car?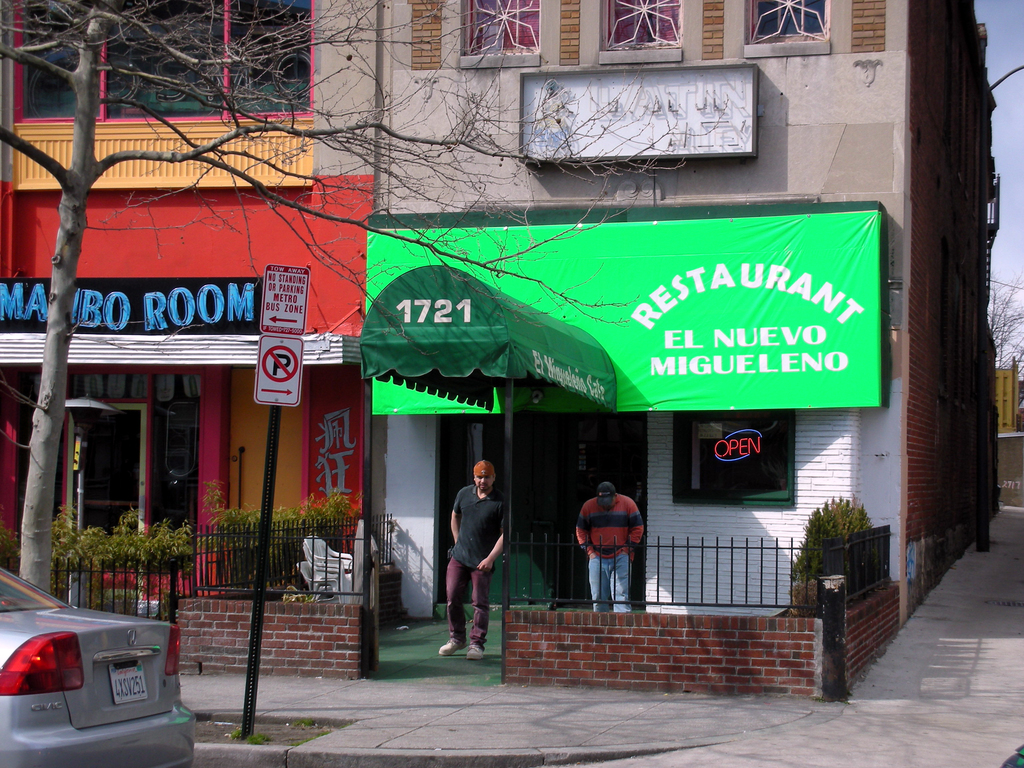
(left=0, top=605, right=170, bottom=756)
